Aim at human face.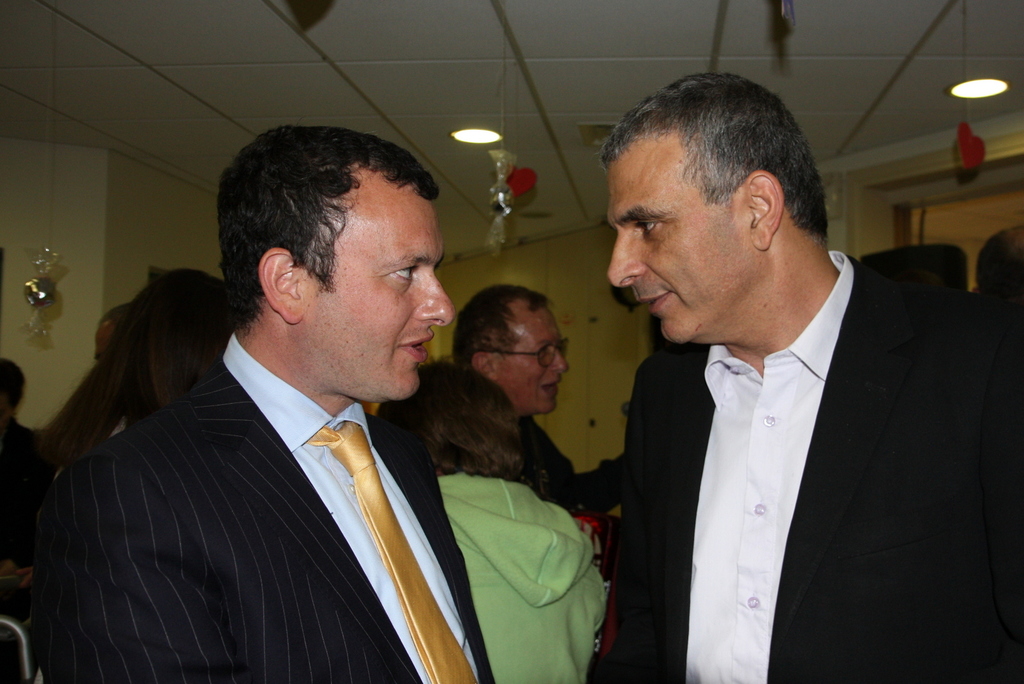
Aimed at left=304, top=173, right=458, bottom=405.
